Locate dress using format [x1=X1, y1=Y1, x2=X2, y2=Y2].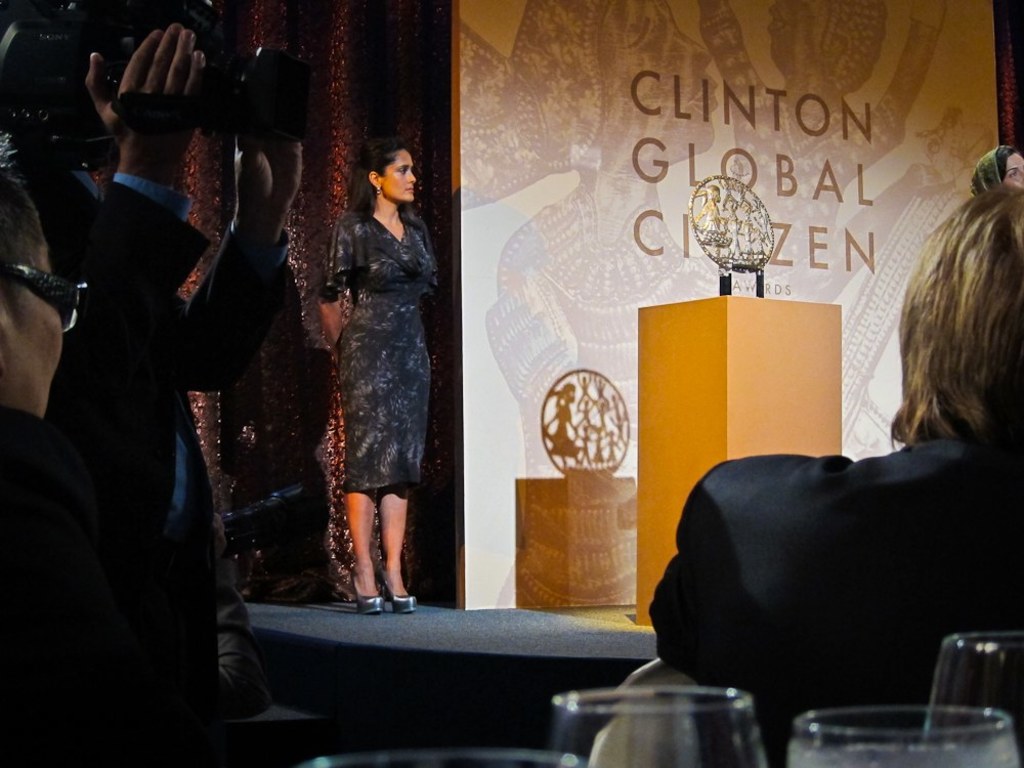
[x1=309, y1=216, x2=439, y2=502].
